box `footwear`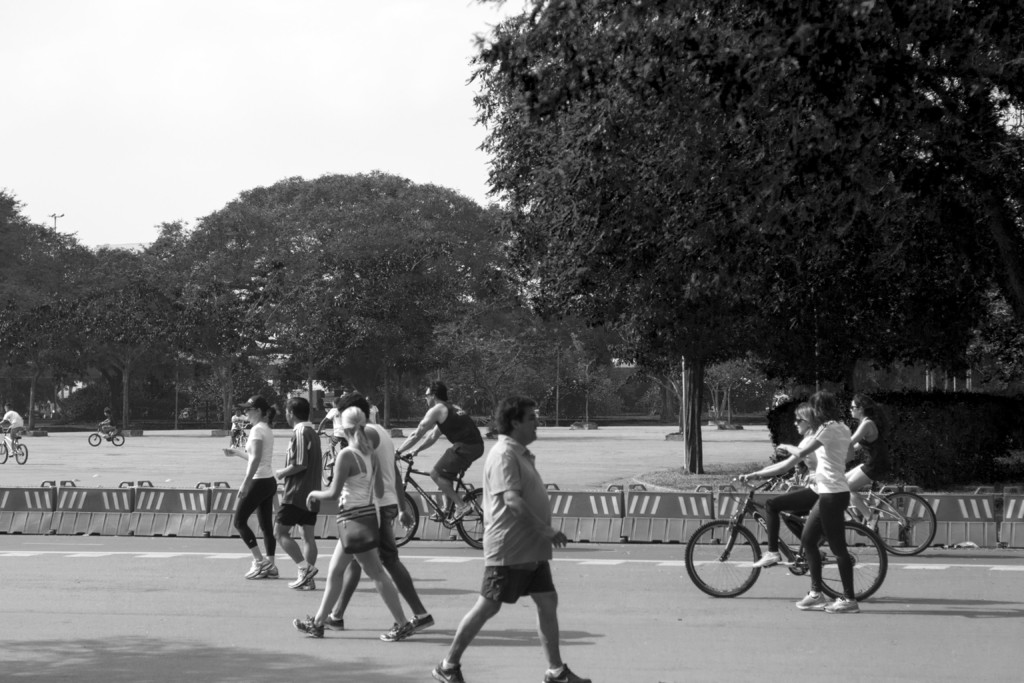
locate(429, 509, 451, 525)
